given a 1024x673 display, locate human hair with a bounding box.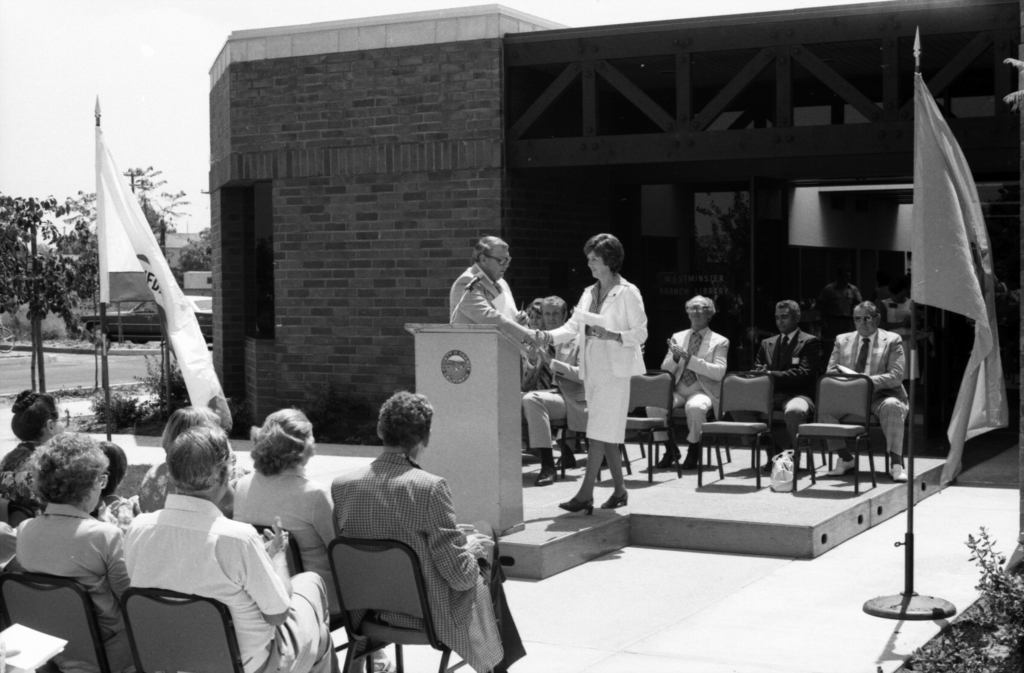
Located: rect(379, 393, 435, 453).
